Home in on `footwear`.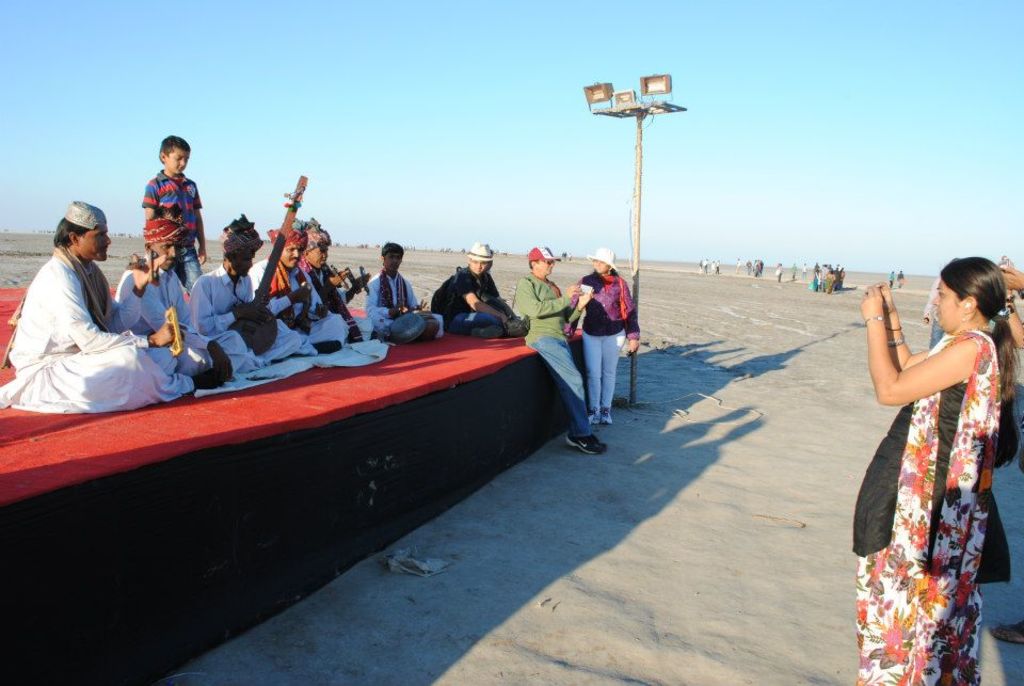
Homed in at <bbox>599, 399, 610, 422</bbox>.
